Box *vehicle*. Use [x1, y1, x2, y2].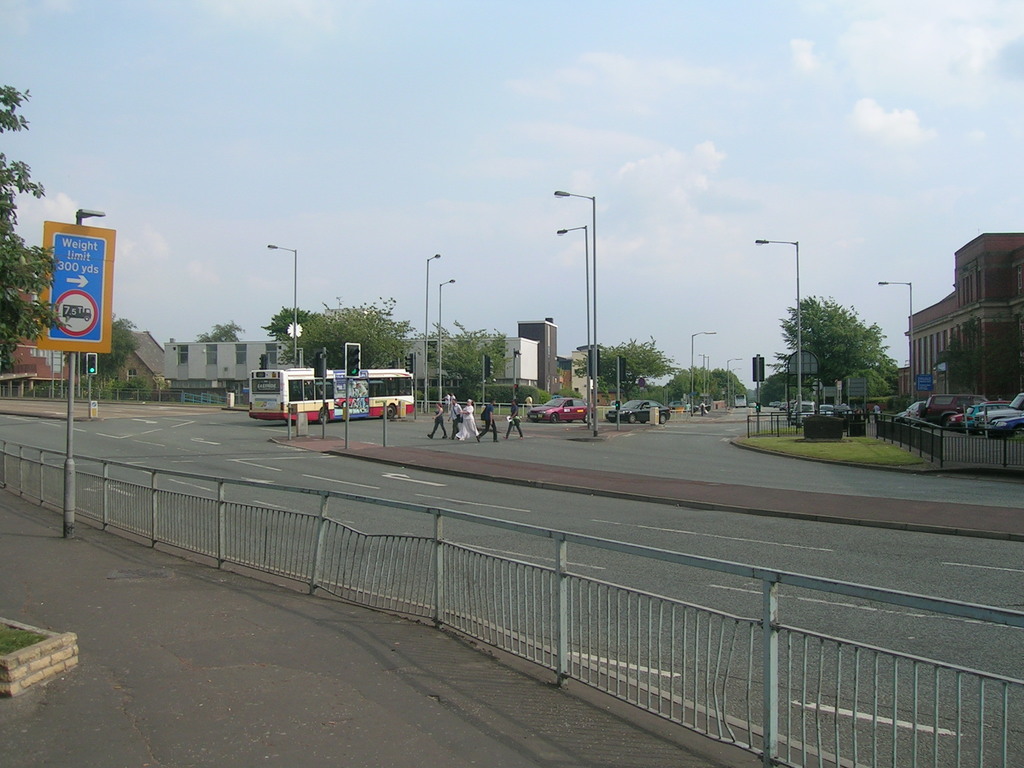
[525, 395, 594, 424].
